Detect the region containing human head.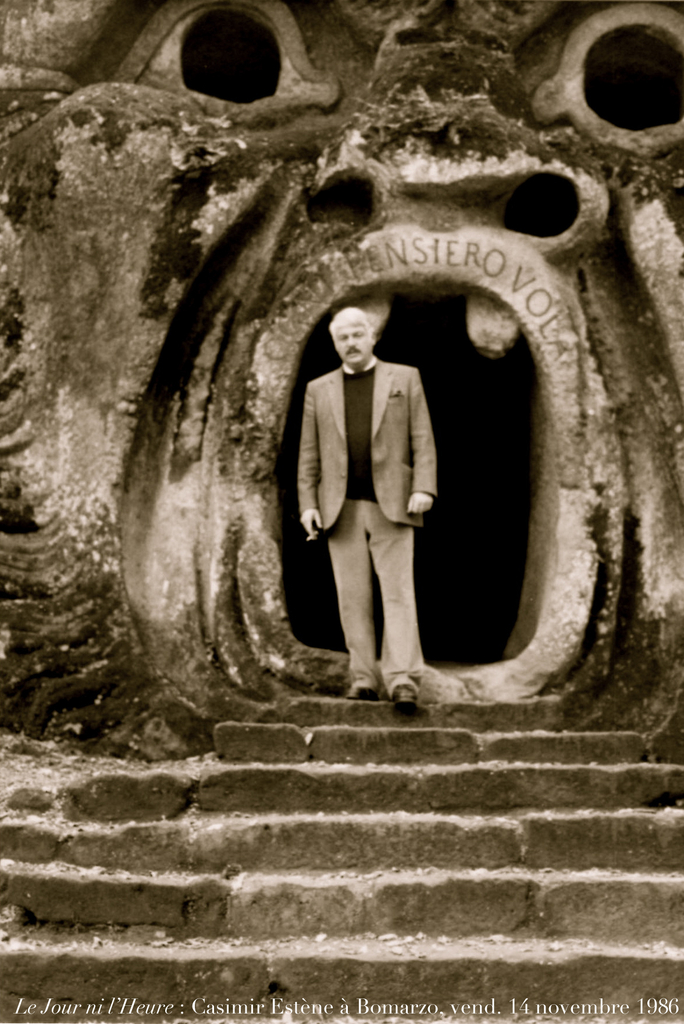
pyautogui.locateOnScreen(330, 293, 392, 366).
